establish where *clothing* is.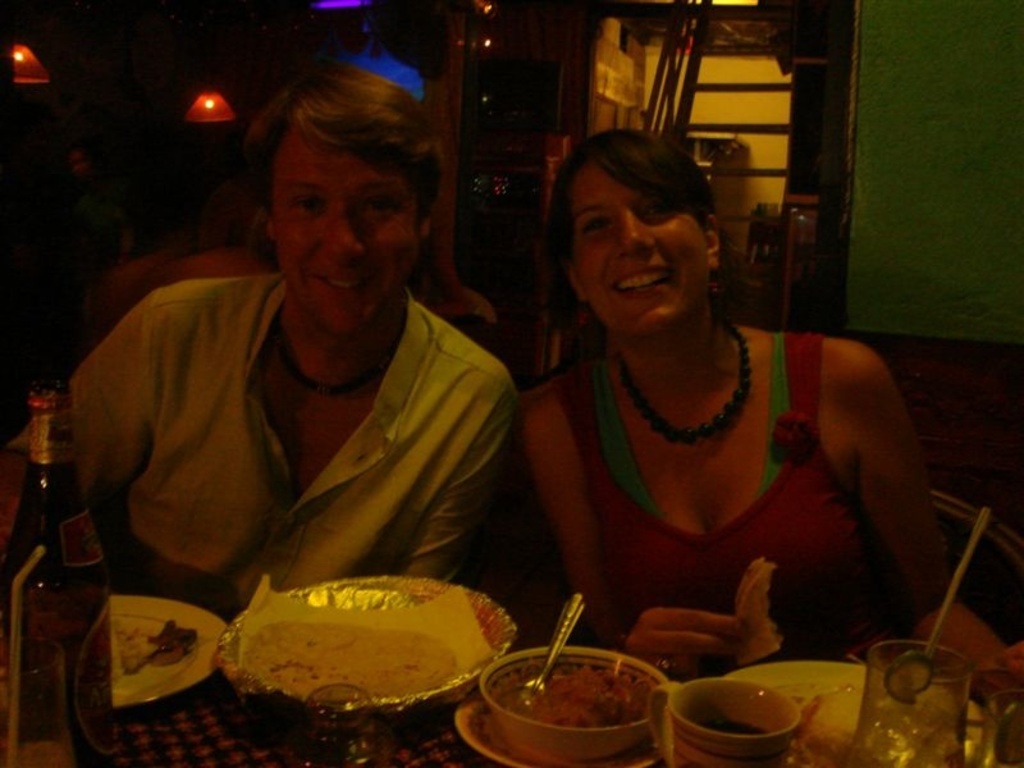
Established at [x1=59, y1=224, x2=543, y2=641].
